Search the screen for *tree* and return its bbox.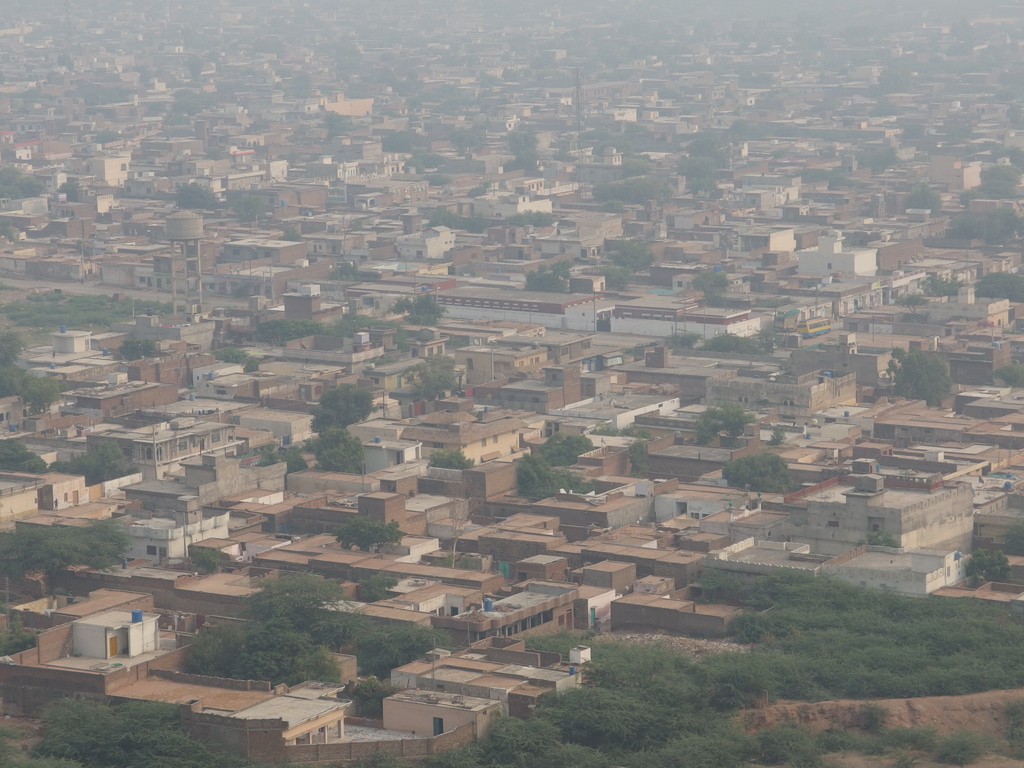
Found: {"x1": 959, "y1": 163, "x2": 1023, "y2": 204}.
